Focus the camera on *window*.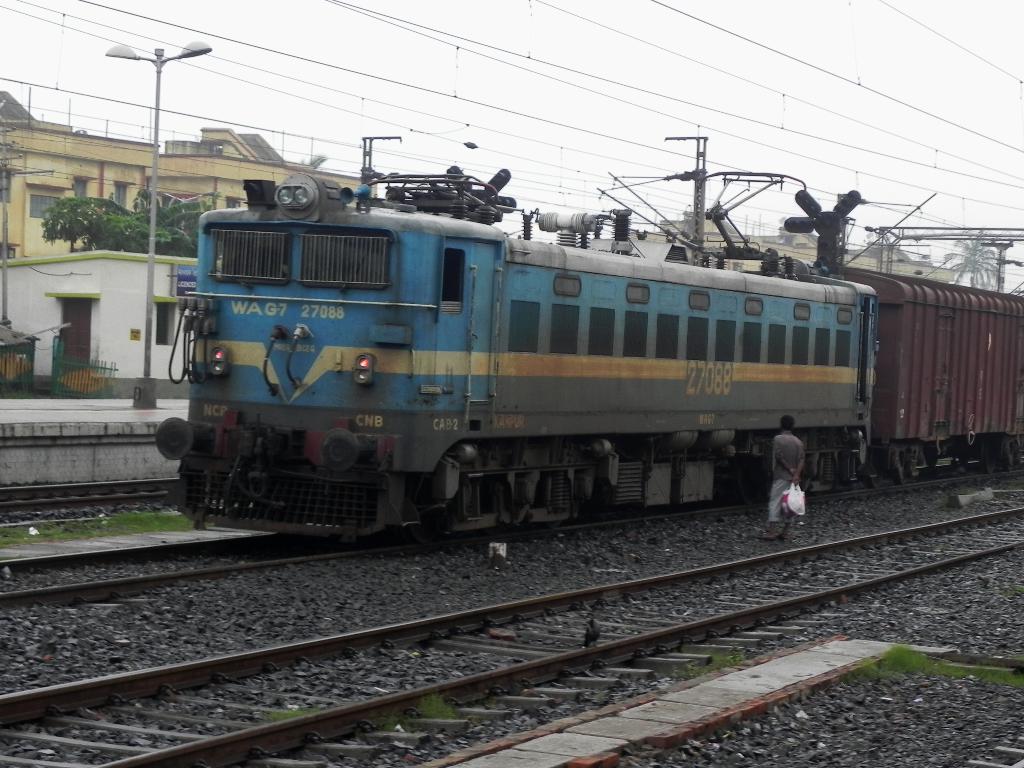
Focus region: bbox=(112, 182, 124, 210).
